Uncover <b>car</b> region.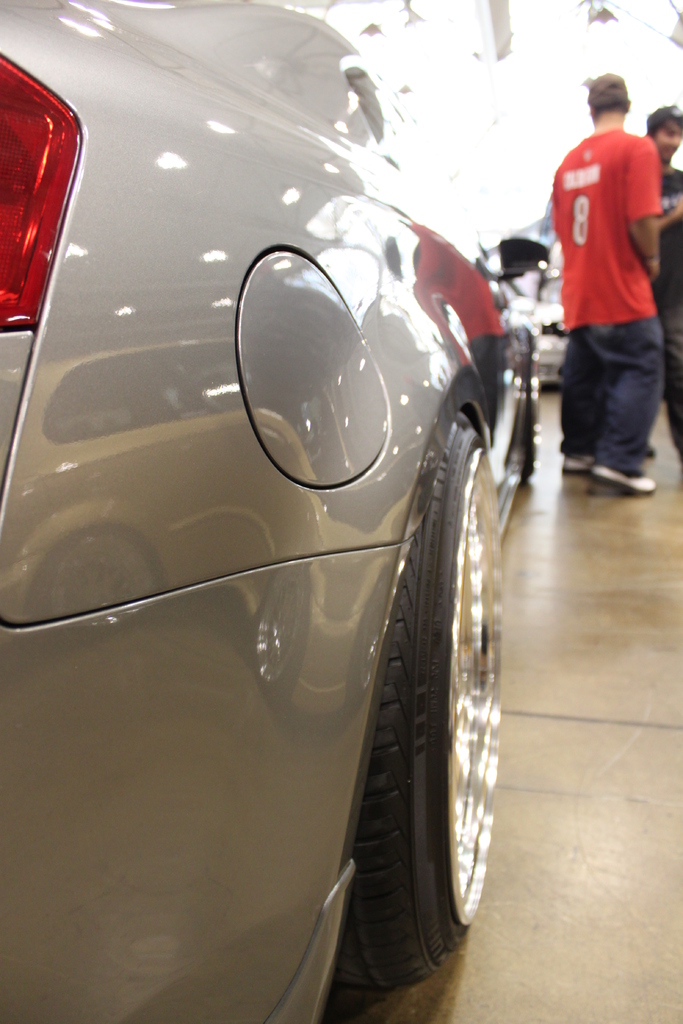
Uncovered: x1=0 y1=0 x2=557 y2=1023.
